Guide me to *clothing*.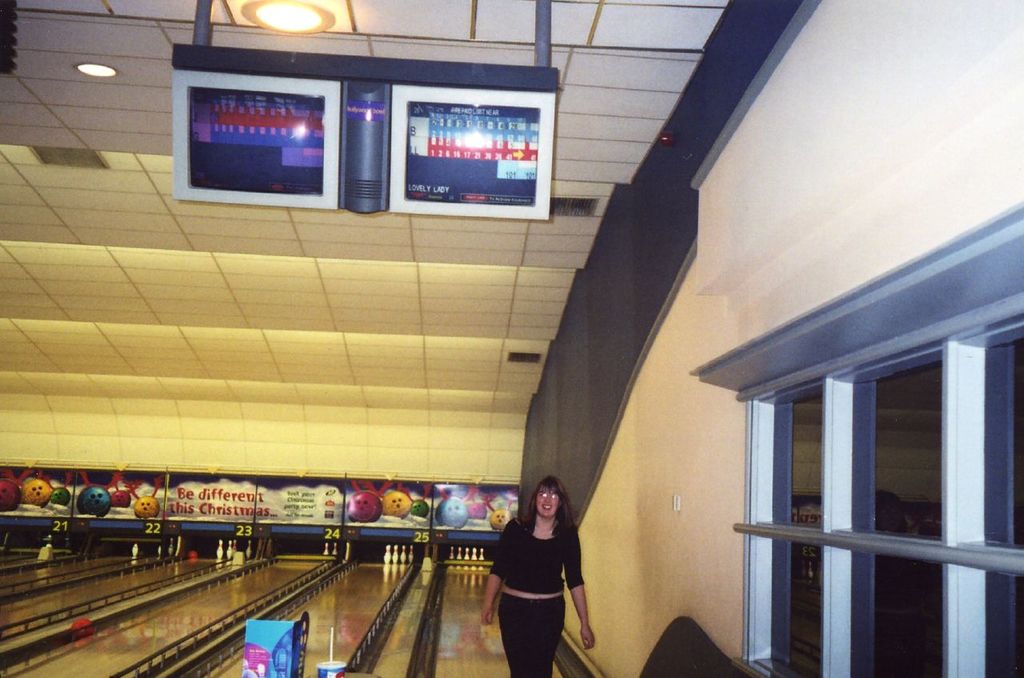
Guidance: bbox=(489, 516, 588, 677).
